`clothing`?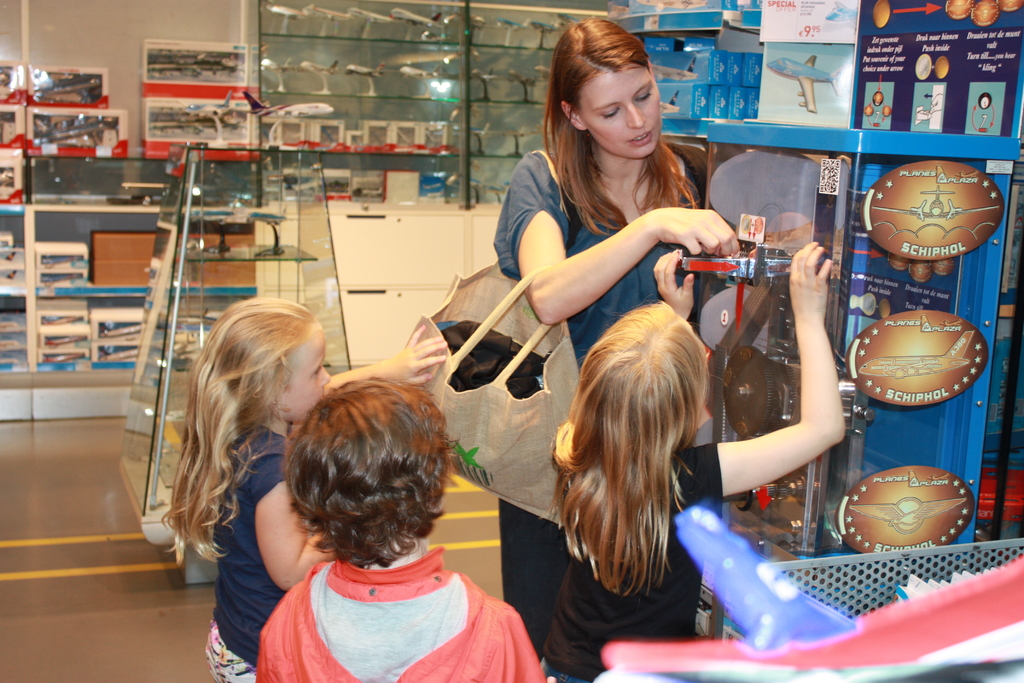
539 447 704 682
